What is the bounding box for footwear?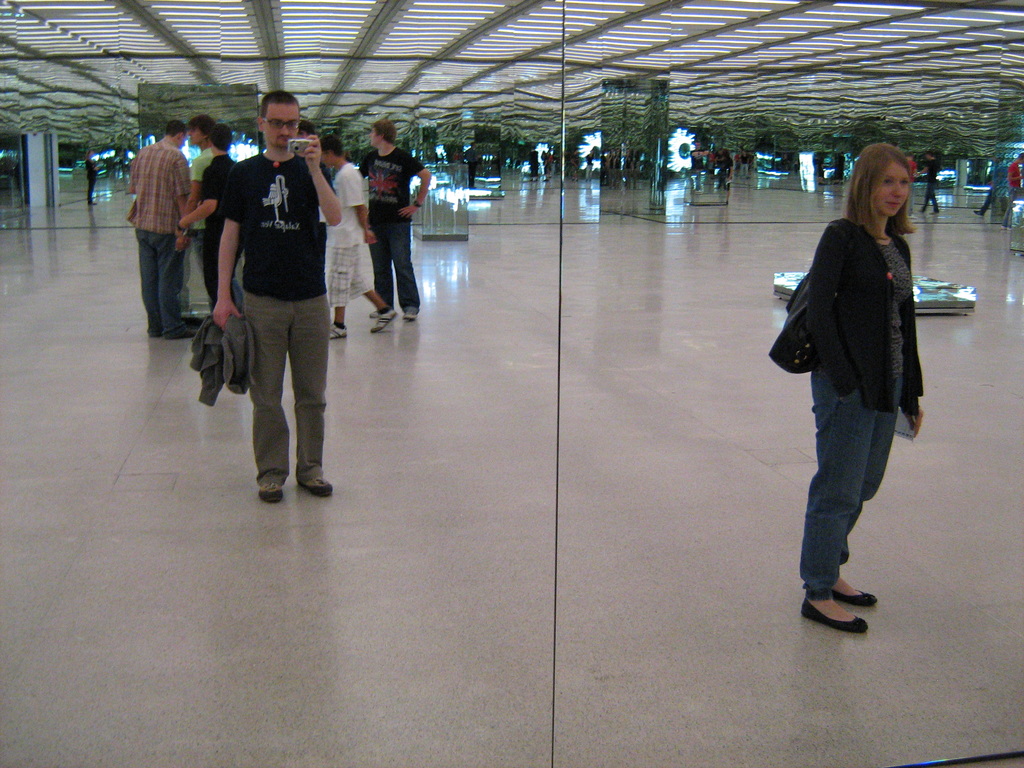
403,306,424,322.
